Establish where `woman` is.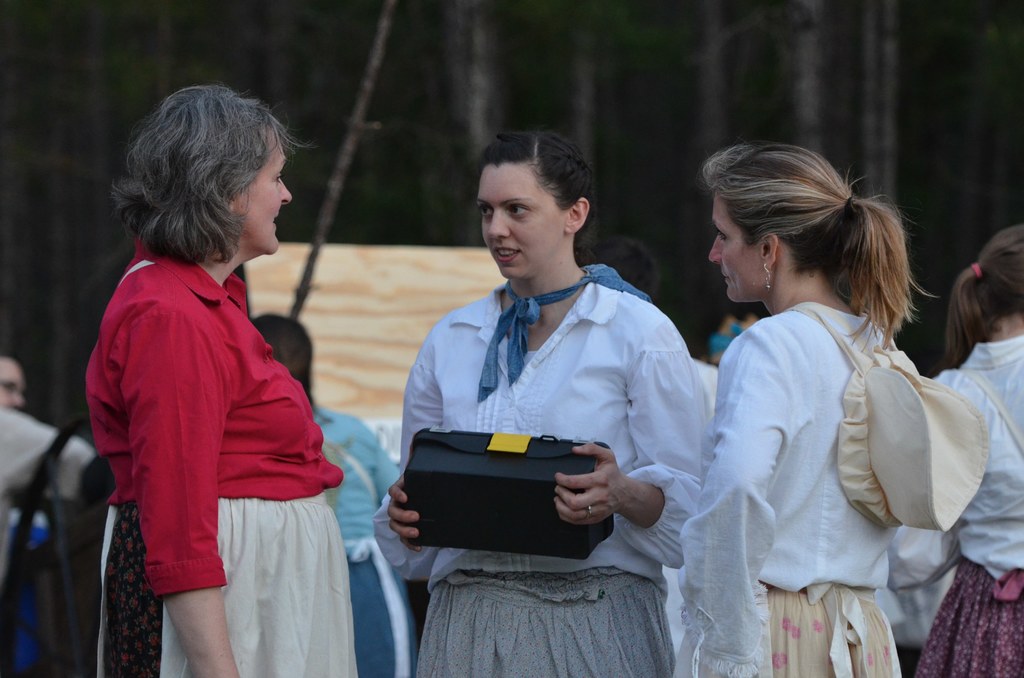
Established at <region>74, 98, 368, 669</region>.
